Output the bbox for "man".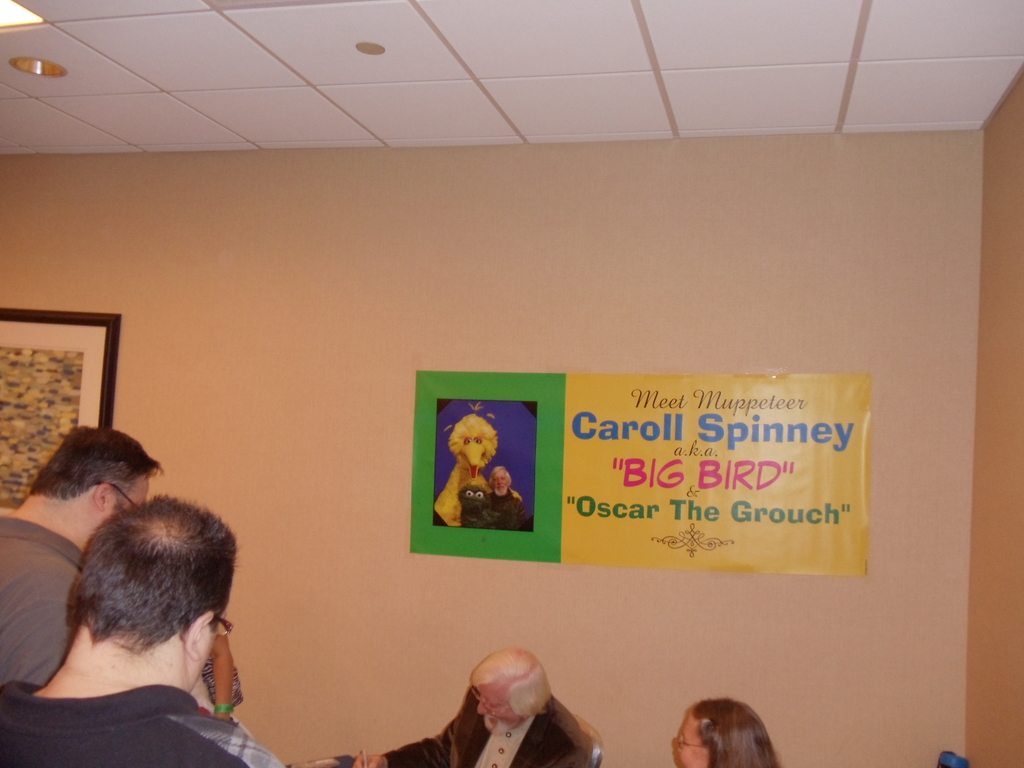
detection(0, 422, 165, 688).
